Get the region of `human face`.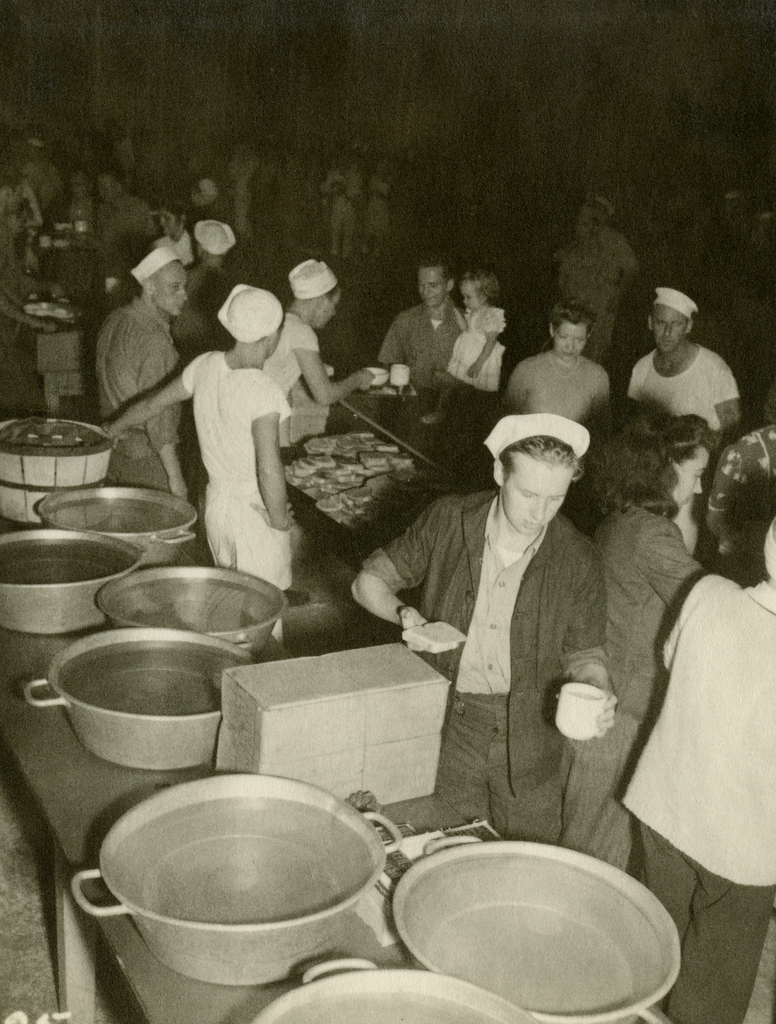
[x1=505, y1=455, x2=571, y2=536].
